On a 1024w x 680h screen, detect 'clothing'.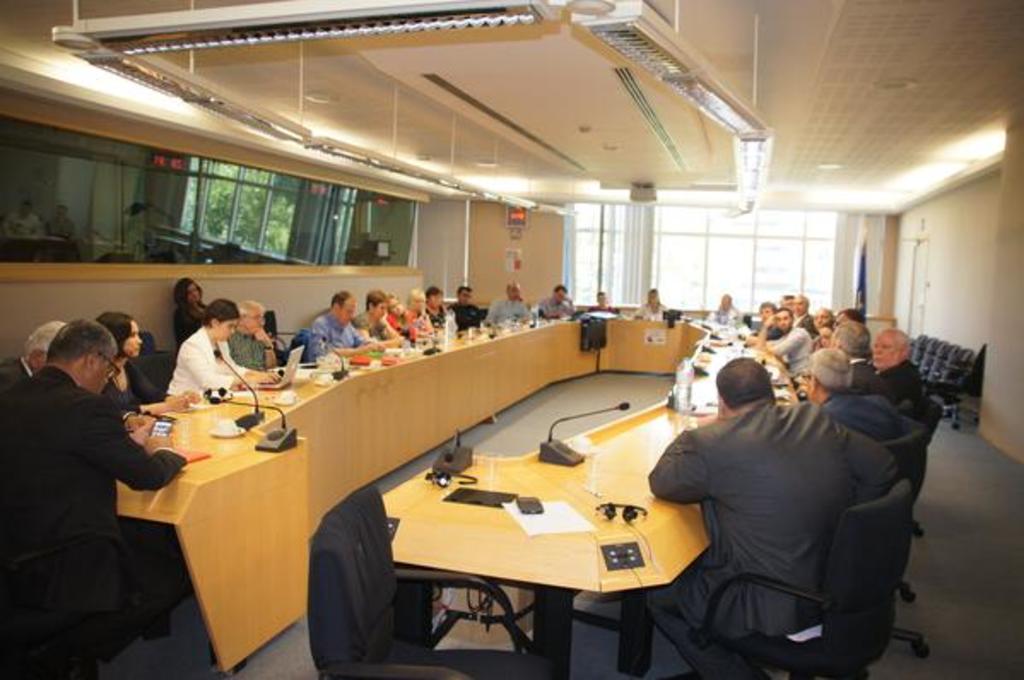
{"x1": 639, "y1": 304, "x2": 665, "y2": 316}.
